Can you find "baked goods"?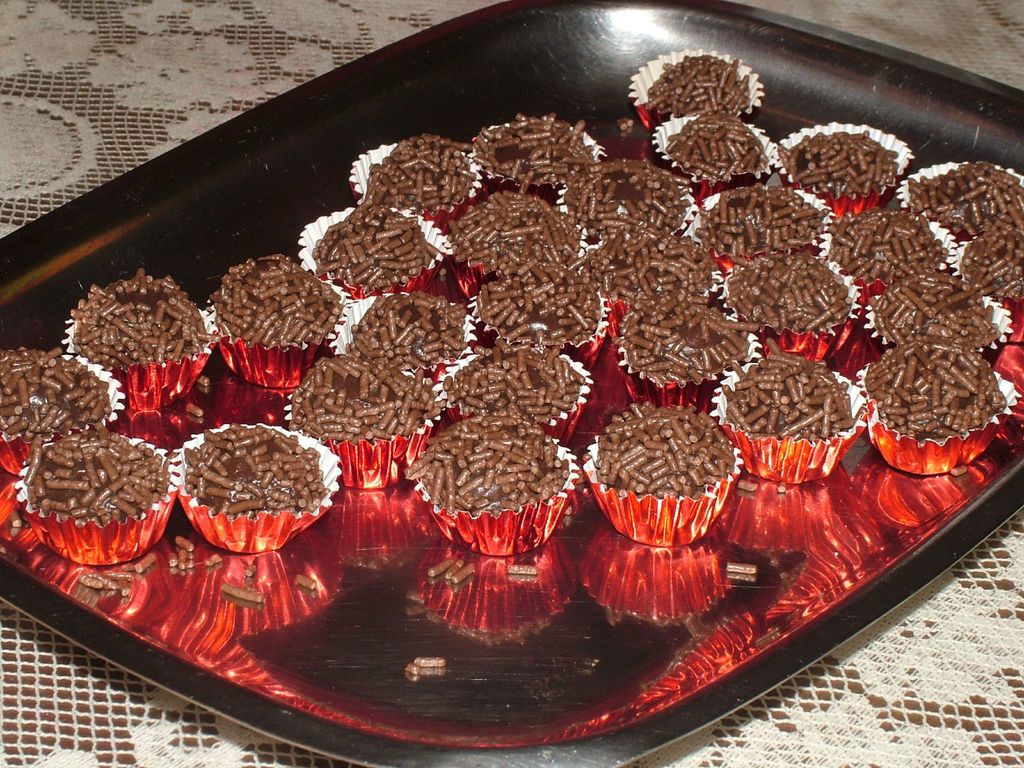
Yes, bounding box: BBox(861, 335, 1007, 442).
